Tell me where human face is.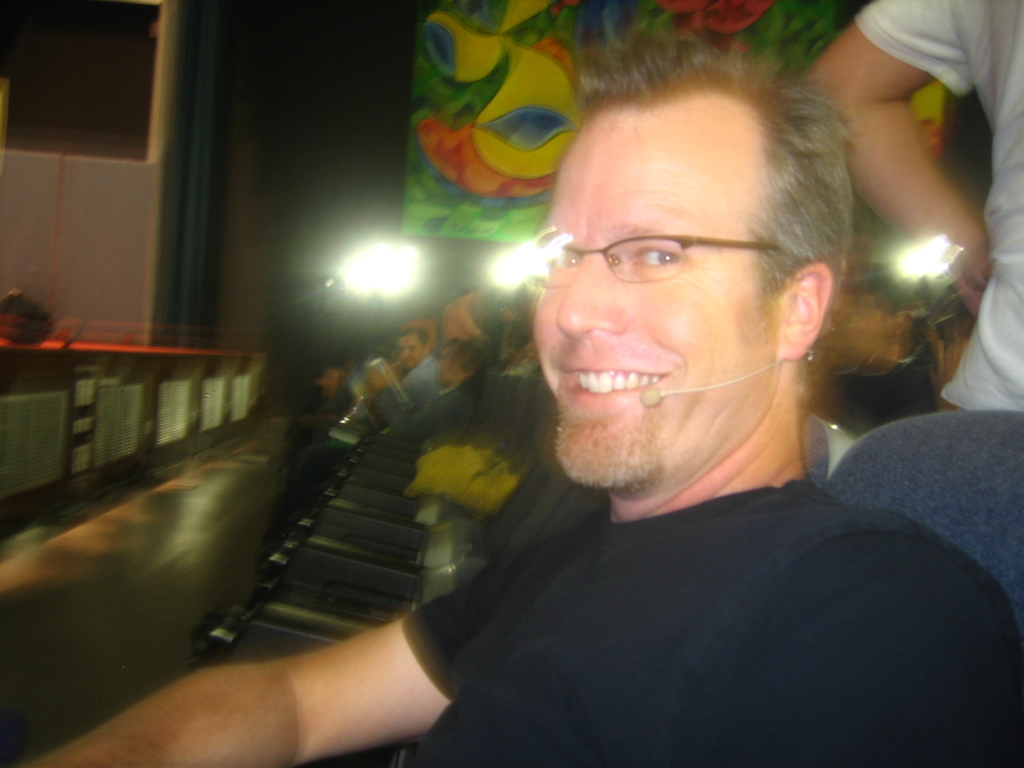
human face is at Rect(395, 337, 419, 367).
